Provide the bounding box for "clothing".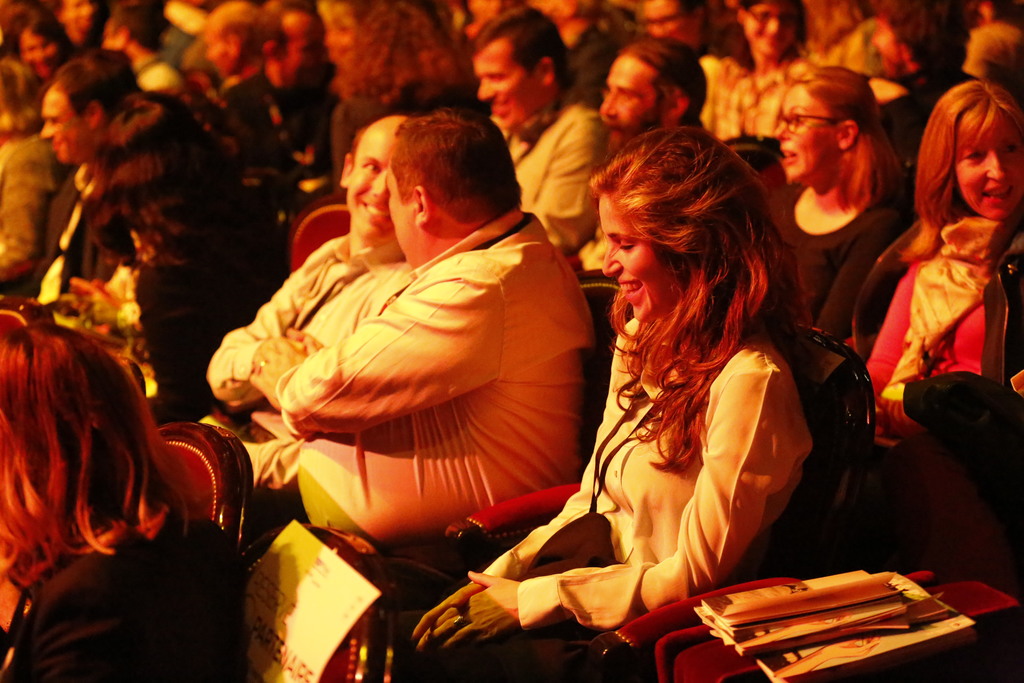
[left=495, top=92, right=612, bottom=264].
